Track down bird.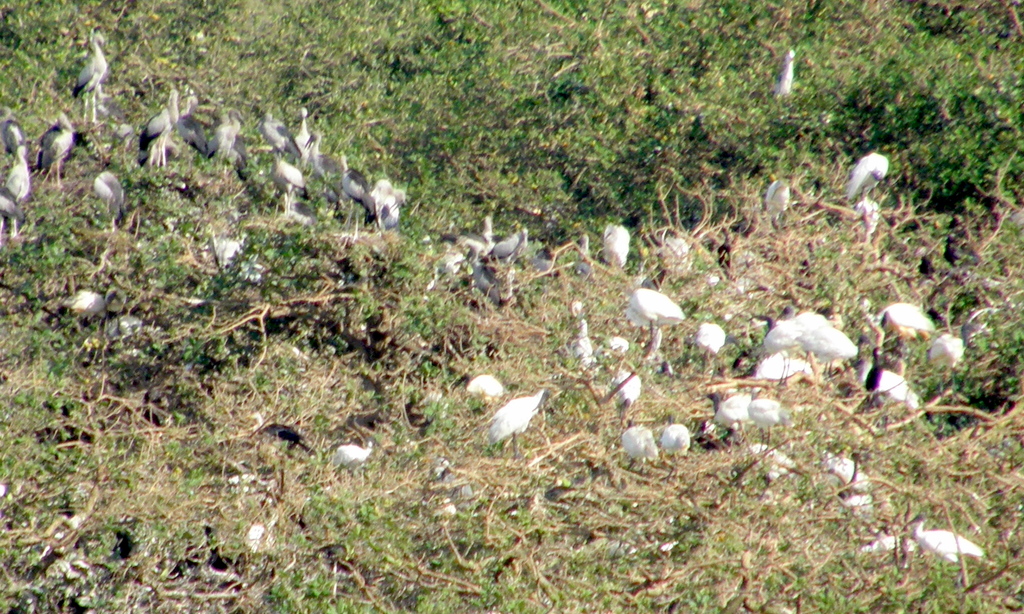
Tracked to Rect(488, 221, 535, 267).
